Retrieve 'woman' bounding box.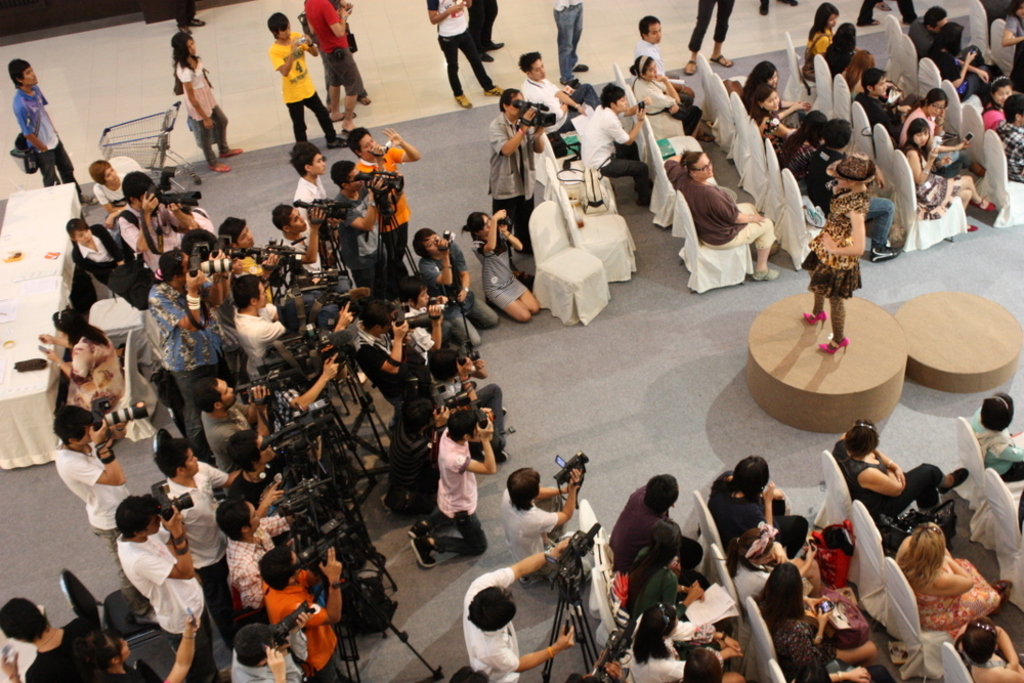
Bounding box: detection(921, 20, 995, 88).
